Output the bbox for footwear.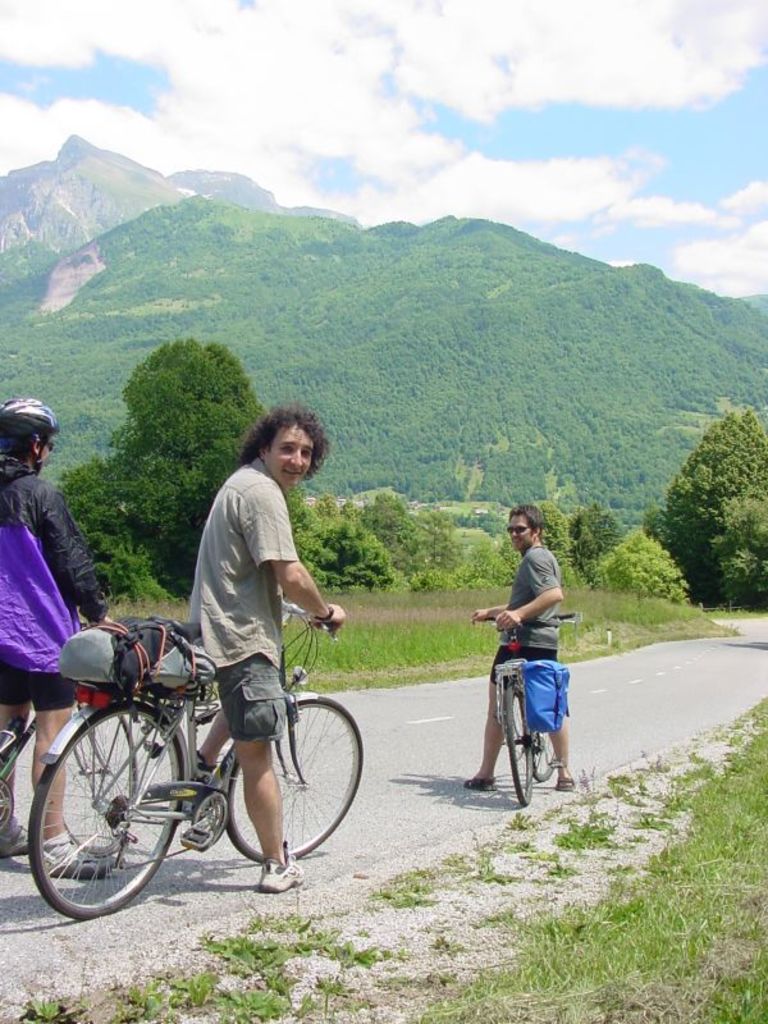
region(0, 822, 31, 859).
